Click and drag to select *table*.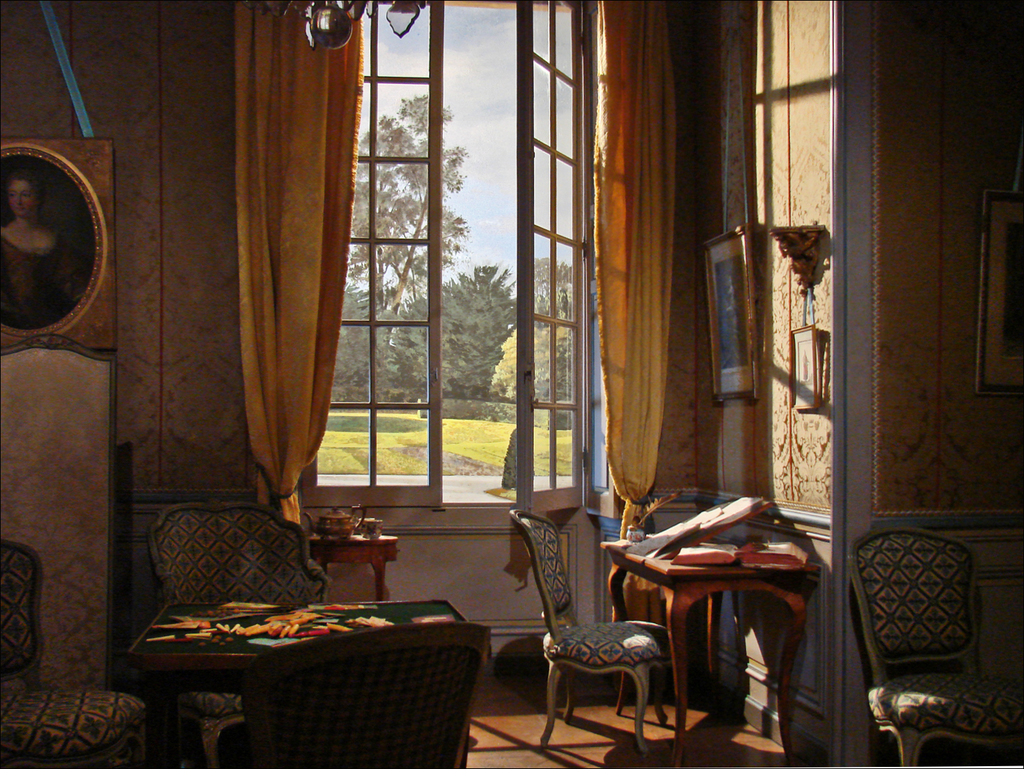
Selection: {"left": 612, "top": 520, "right": 839, "bottom": 733}.
